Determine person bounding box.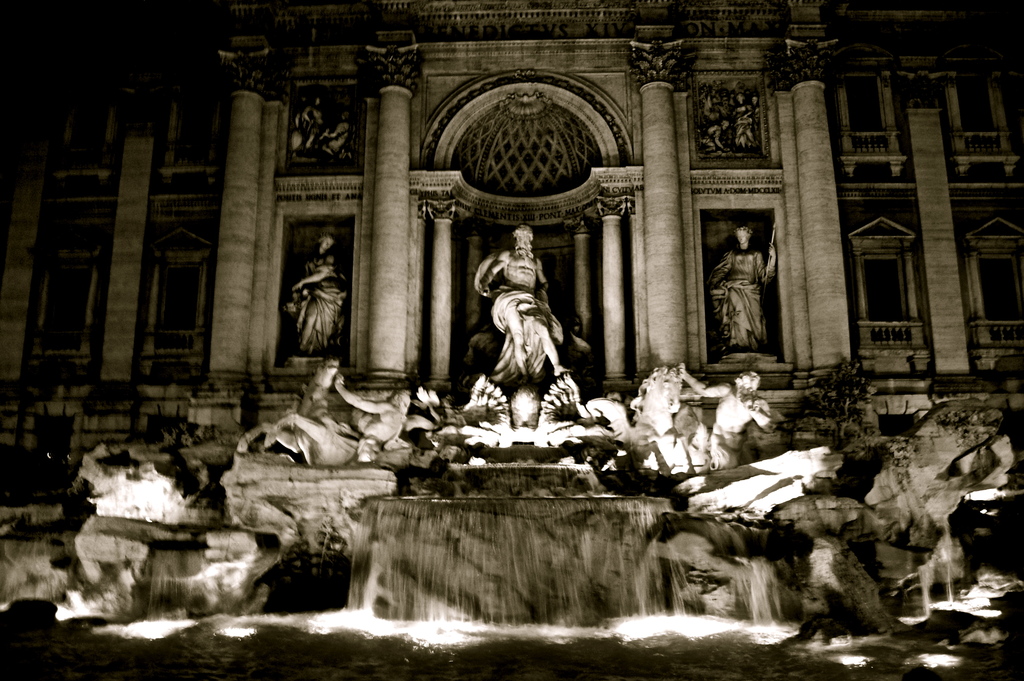
Determined: crop(283, 221, 345, 350).
